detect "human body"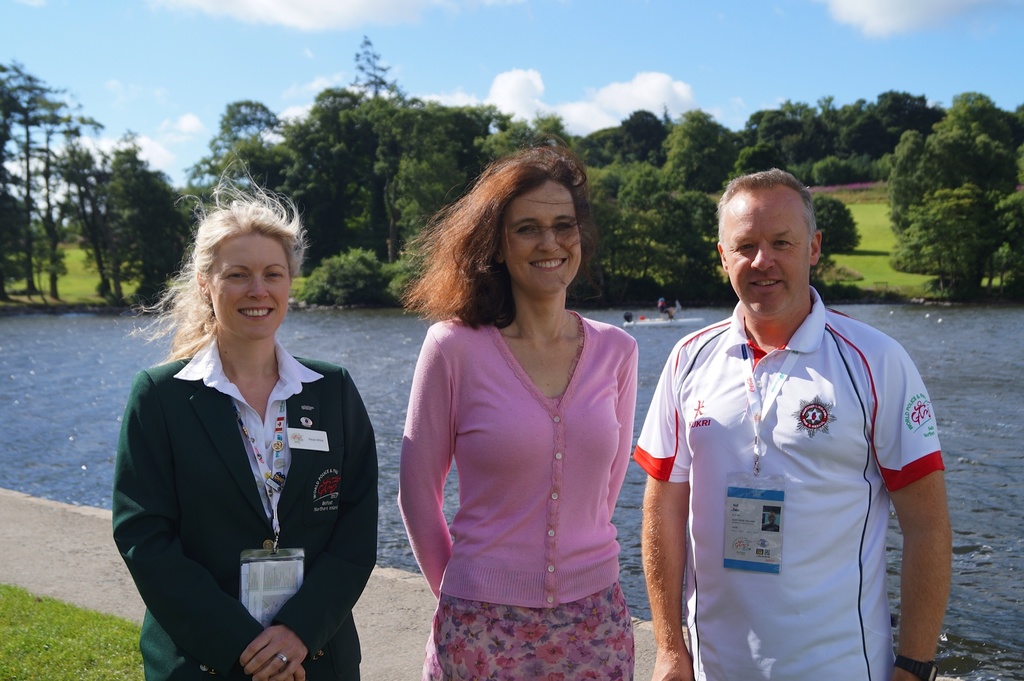
bbox(628, 159, 943, 680)
